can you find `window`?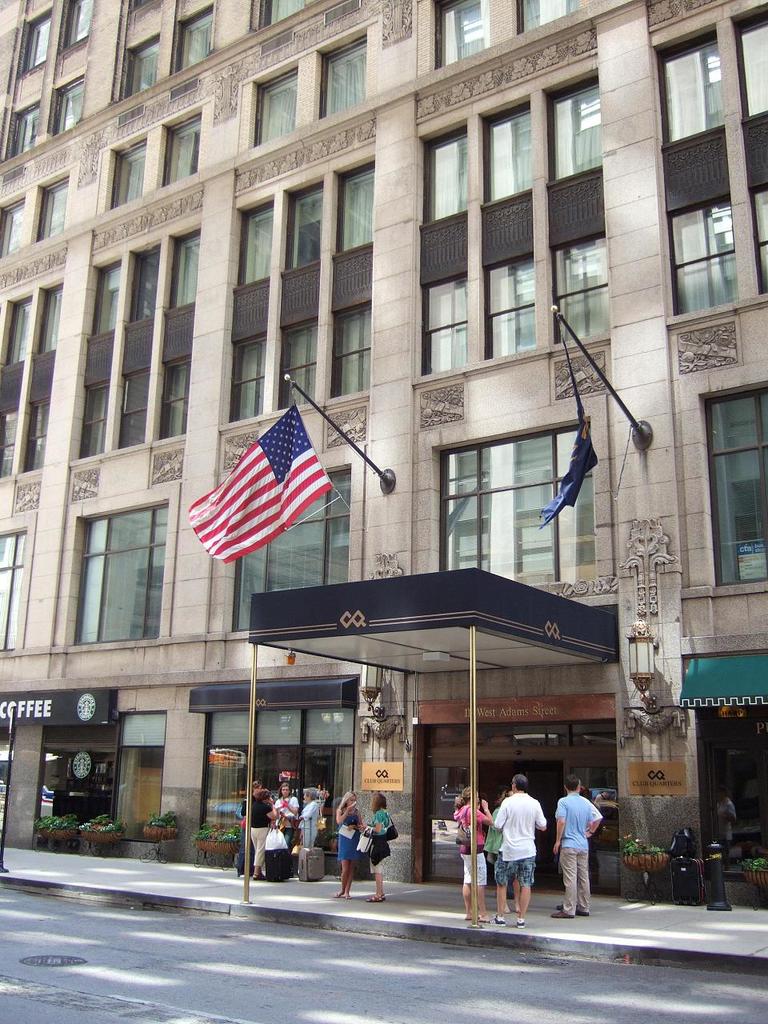
Yes, bounding box: (left=725, top=0, right=767, bottom=122).
